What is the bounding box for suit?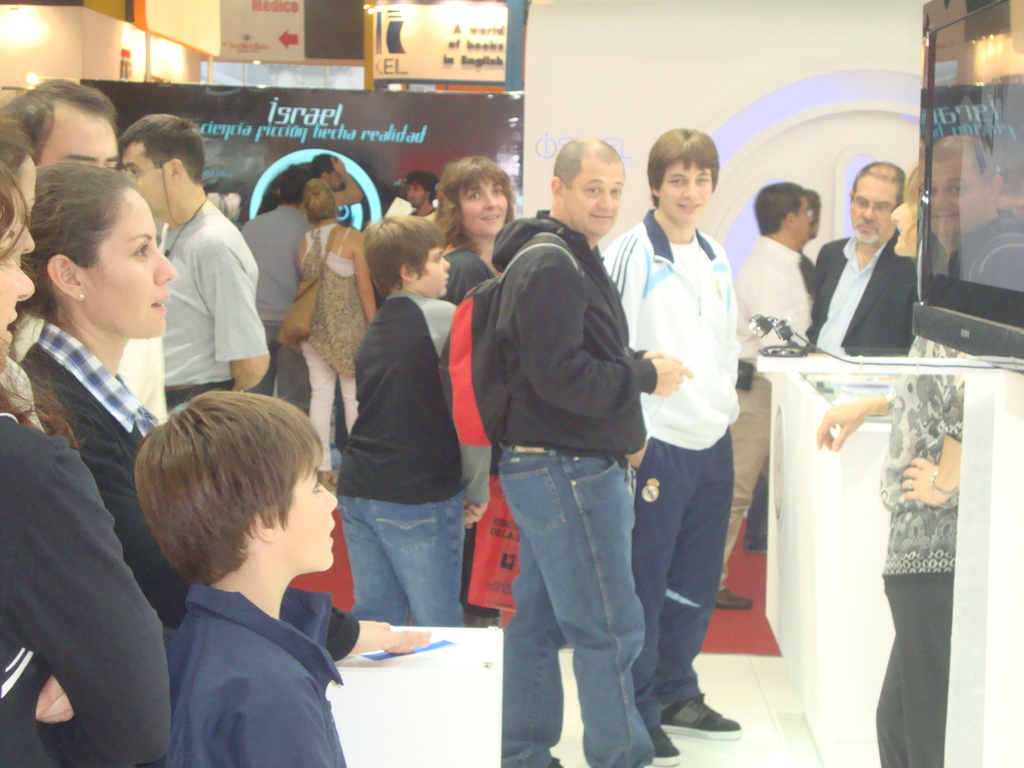
[829, 201, 929, 358].
